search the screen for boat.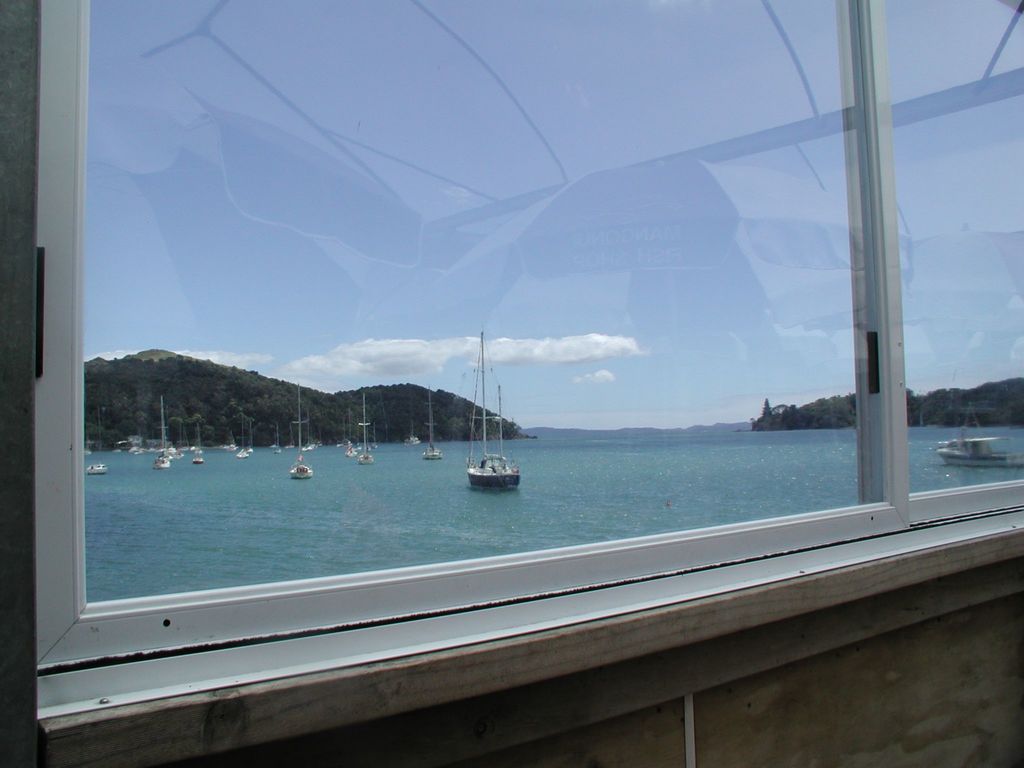
Found at left=272, top=418, right=280, bottom=454.
